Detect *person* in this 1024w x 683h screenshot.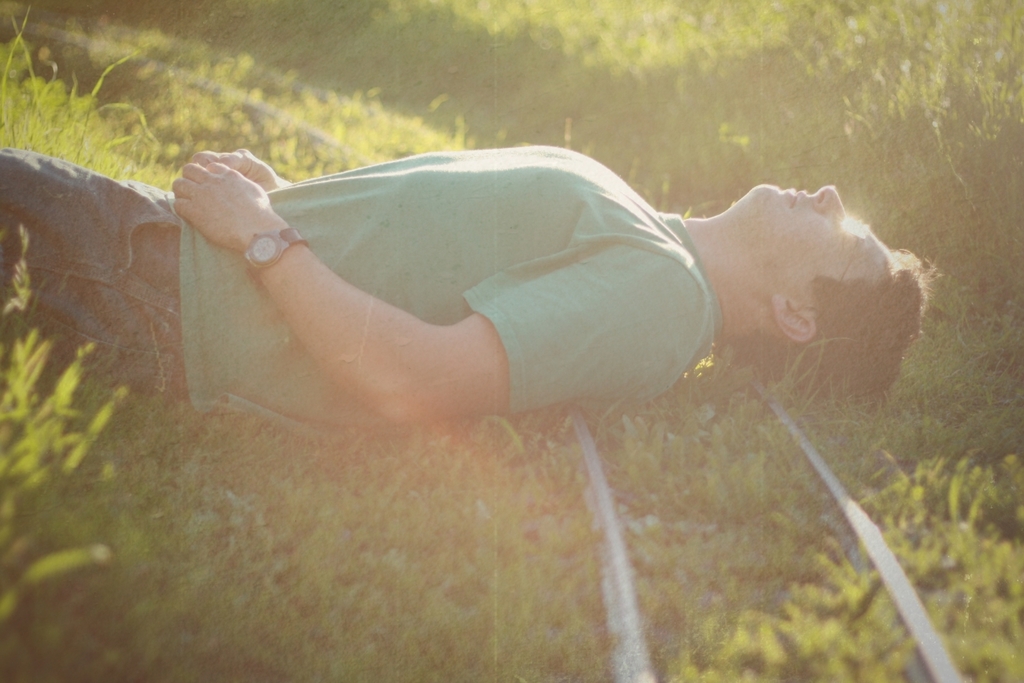
Detection: [left=0, top=137, right=944, bottom=444].
